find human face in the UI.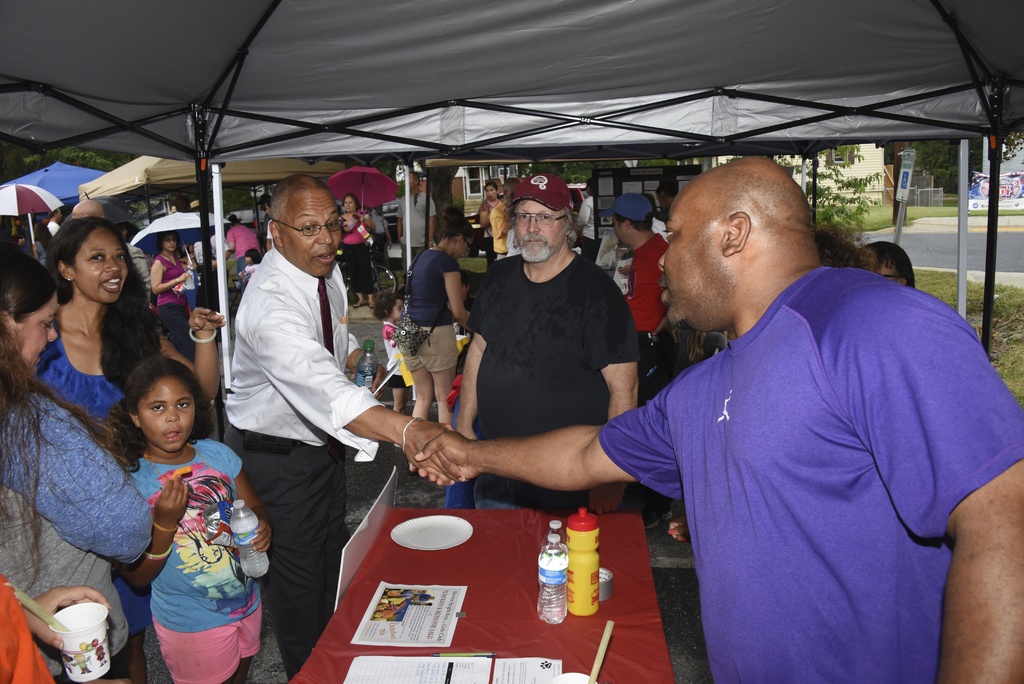
UI element at (163, 232, 175, 255).
